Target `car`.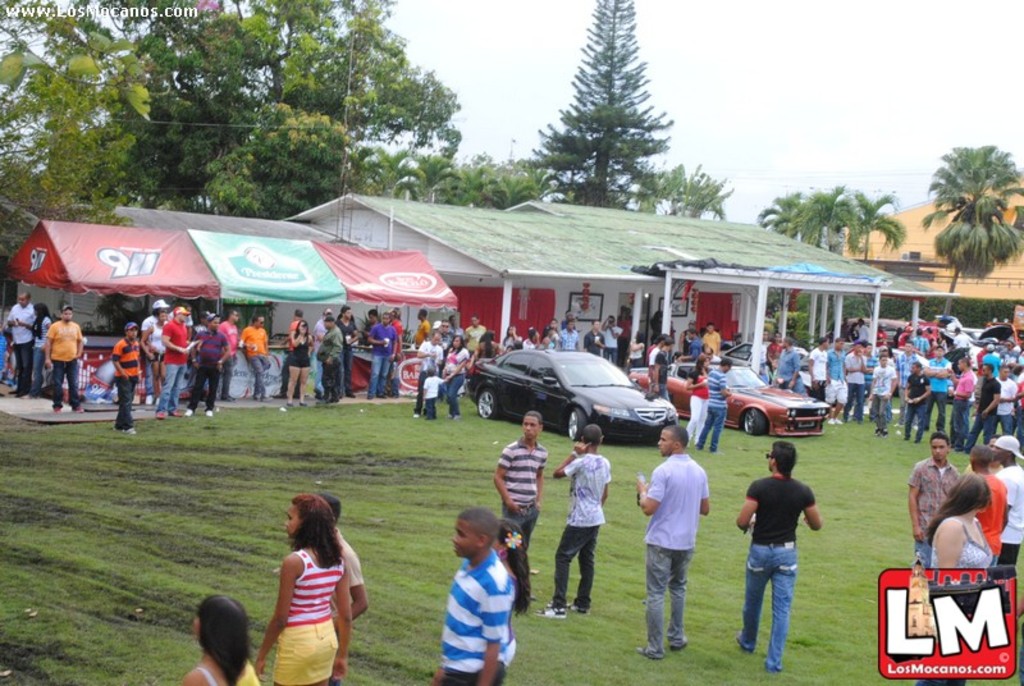
Target region: <box>462,344,678,452</box>.
